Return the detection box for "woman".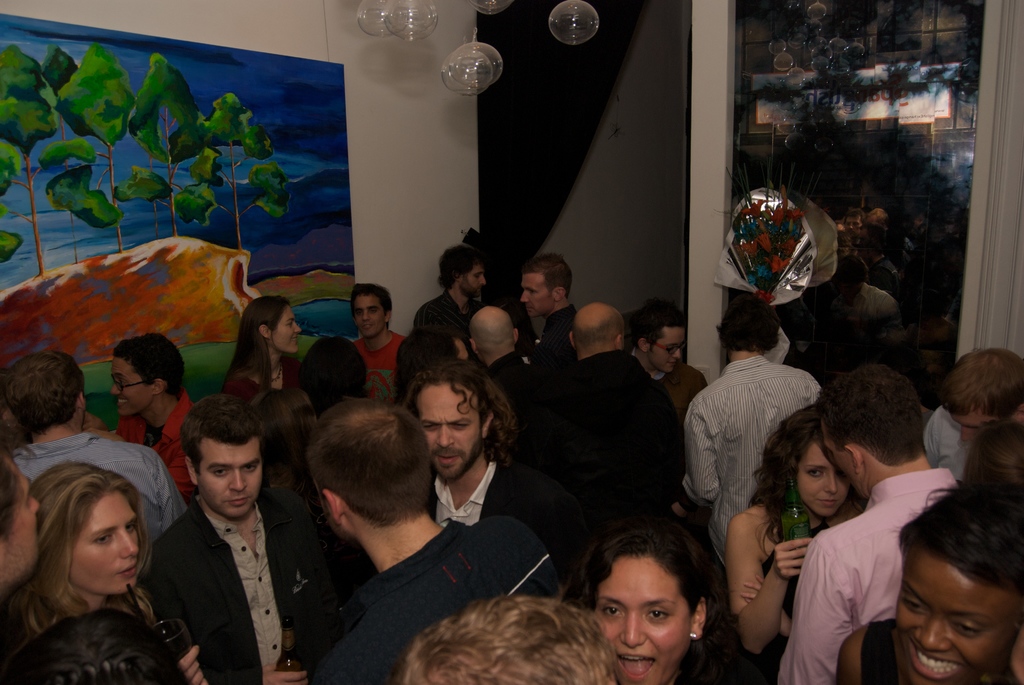
box(212, 293, 308, 411).
